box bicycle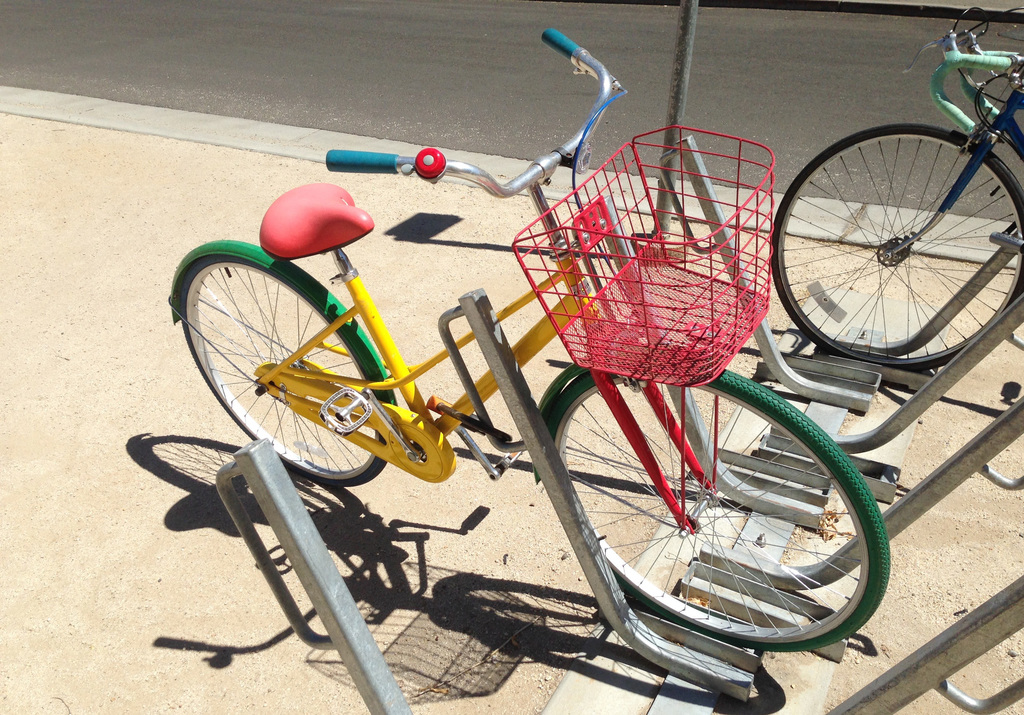
crop(769, 15, 1023, 368)
